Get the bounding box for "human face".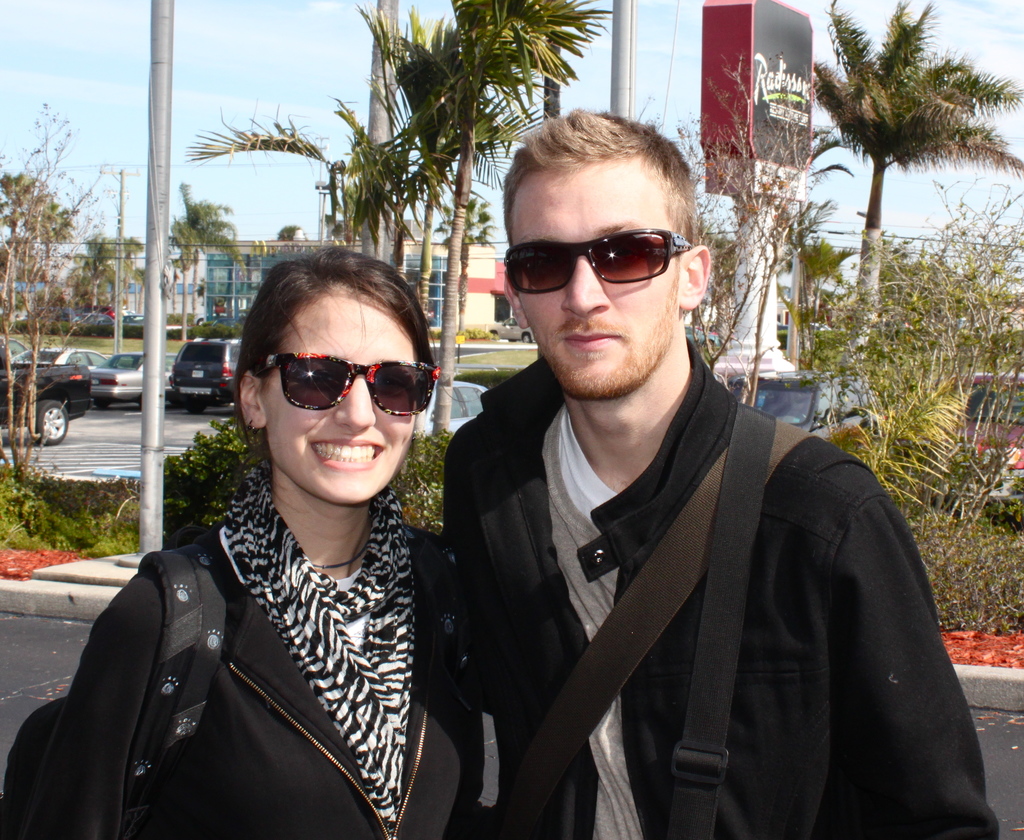
locate(507, 159, 681, 391).
